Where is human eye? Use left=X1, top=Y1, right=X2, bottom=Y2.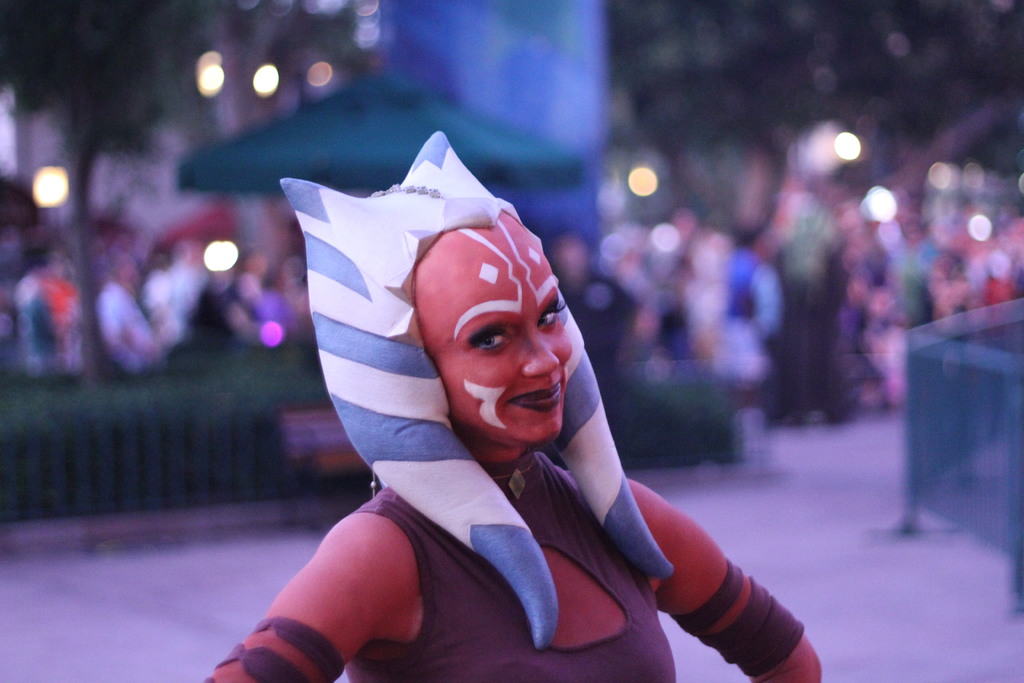
left=469, top=319, right=518, bottom=352.
